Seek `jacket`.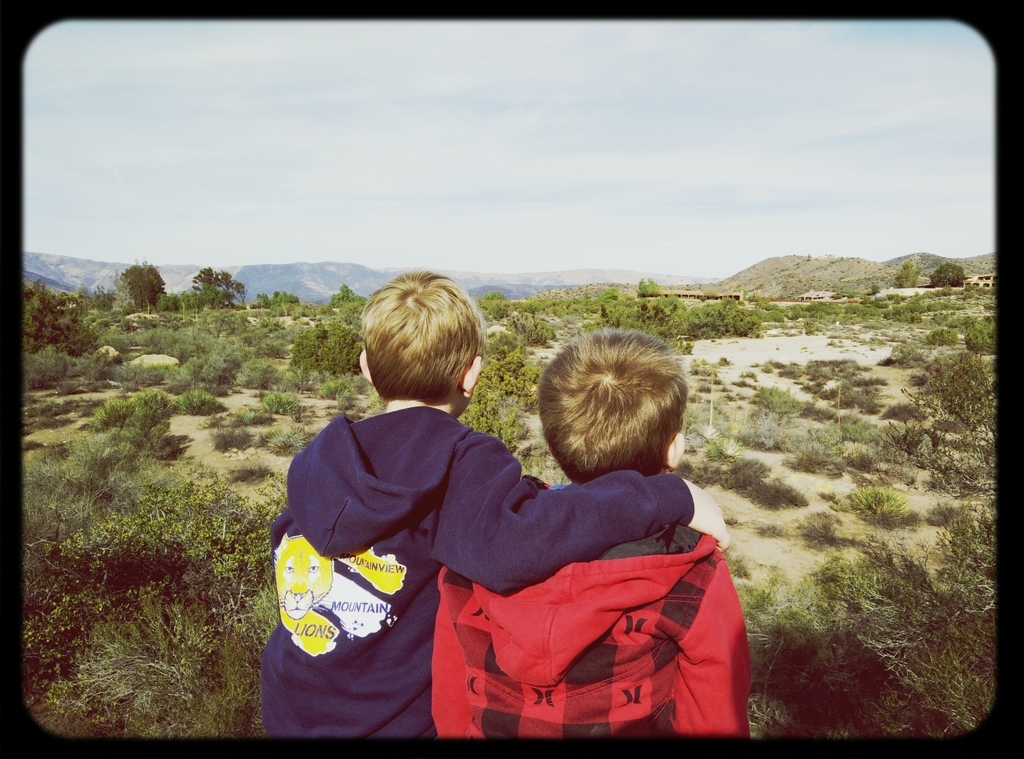
crop(390, 547, 758, 739).
